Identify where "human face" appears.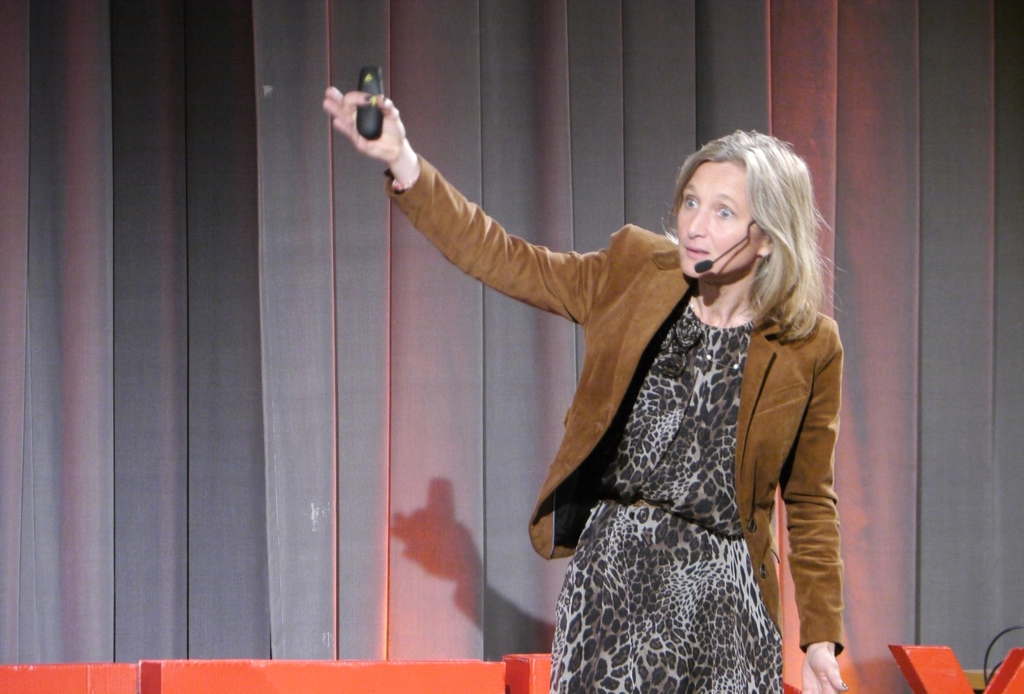
Appears at left=678, top=166, right=767, bottom=273.
